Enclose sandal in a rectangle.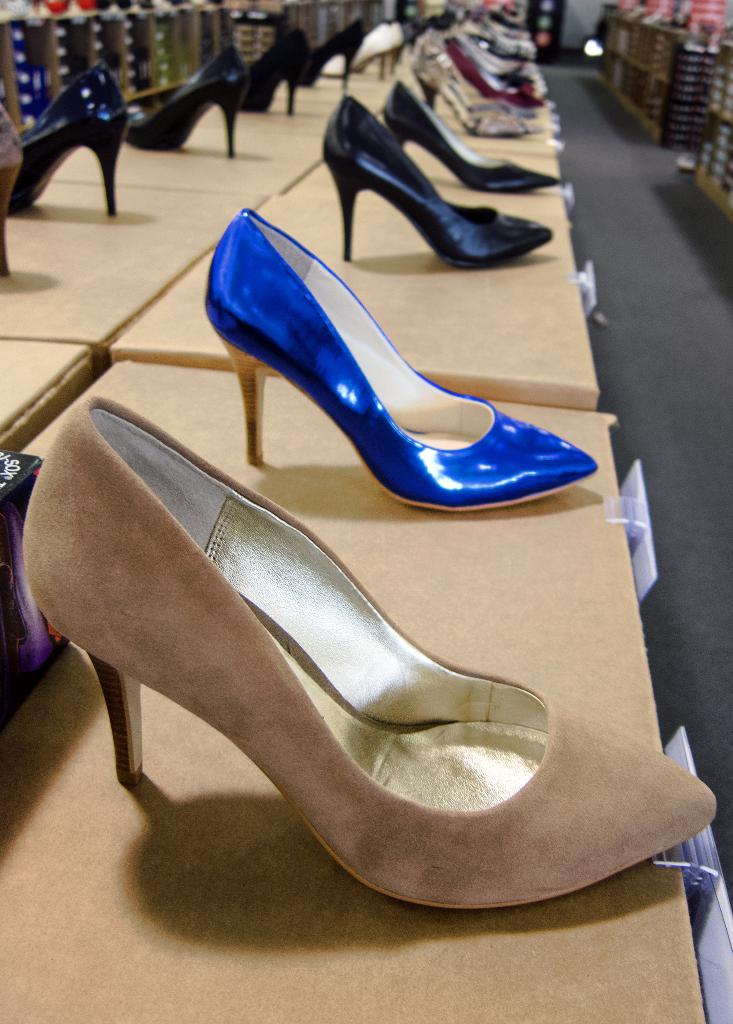
132, 38, 243, 164.
